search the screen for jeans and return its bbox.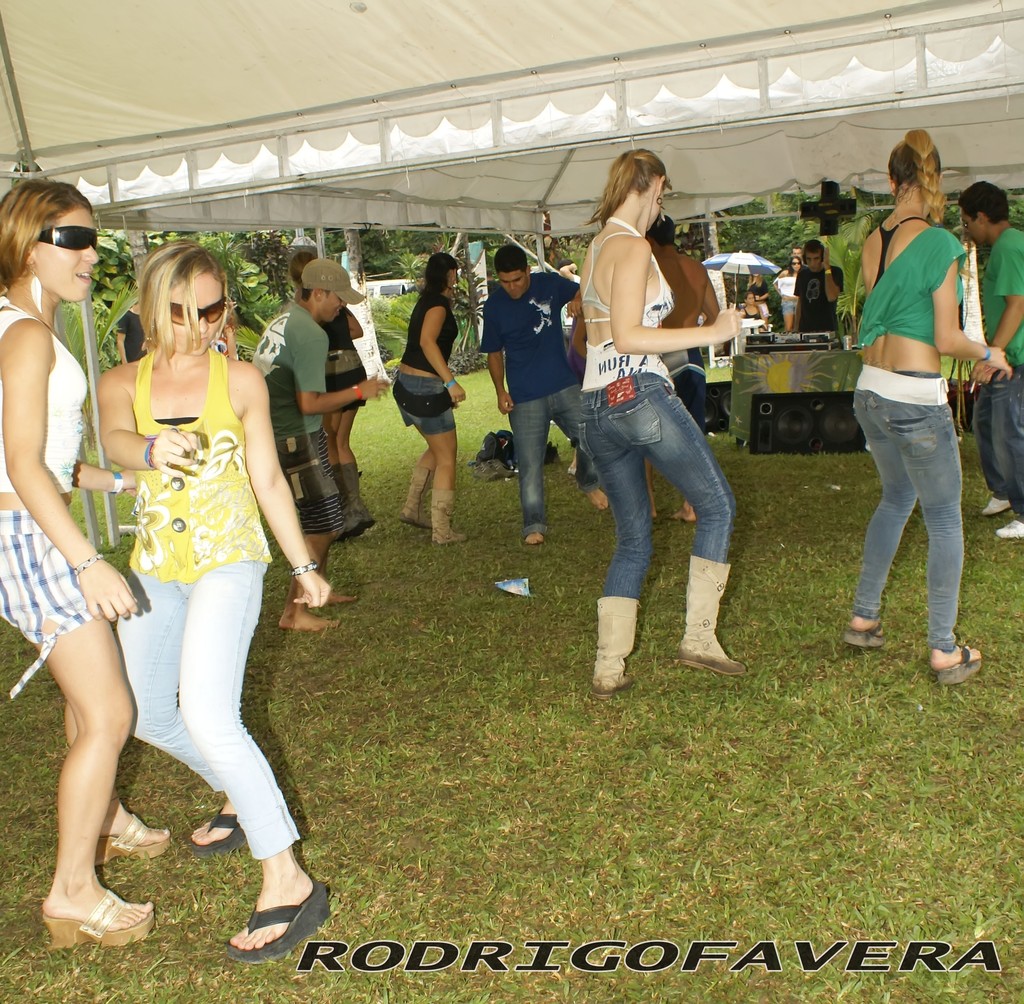
Found: crop(0, 497, 104, 699).
